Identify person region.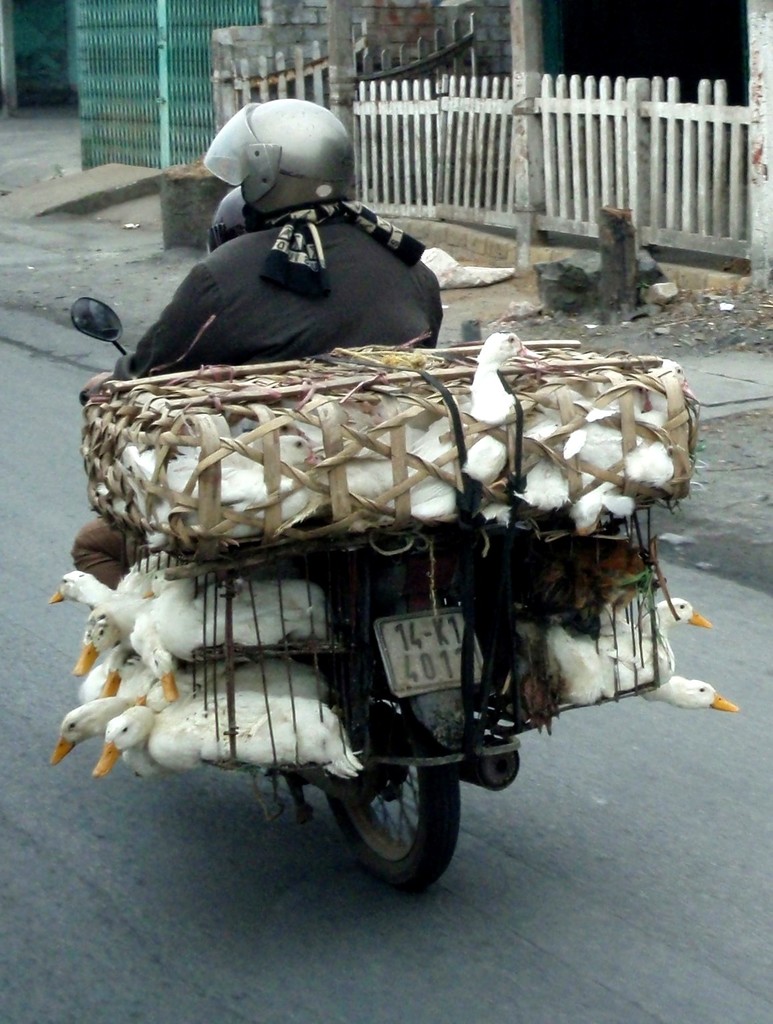
Region: 113,98,445,380.
